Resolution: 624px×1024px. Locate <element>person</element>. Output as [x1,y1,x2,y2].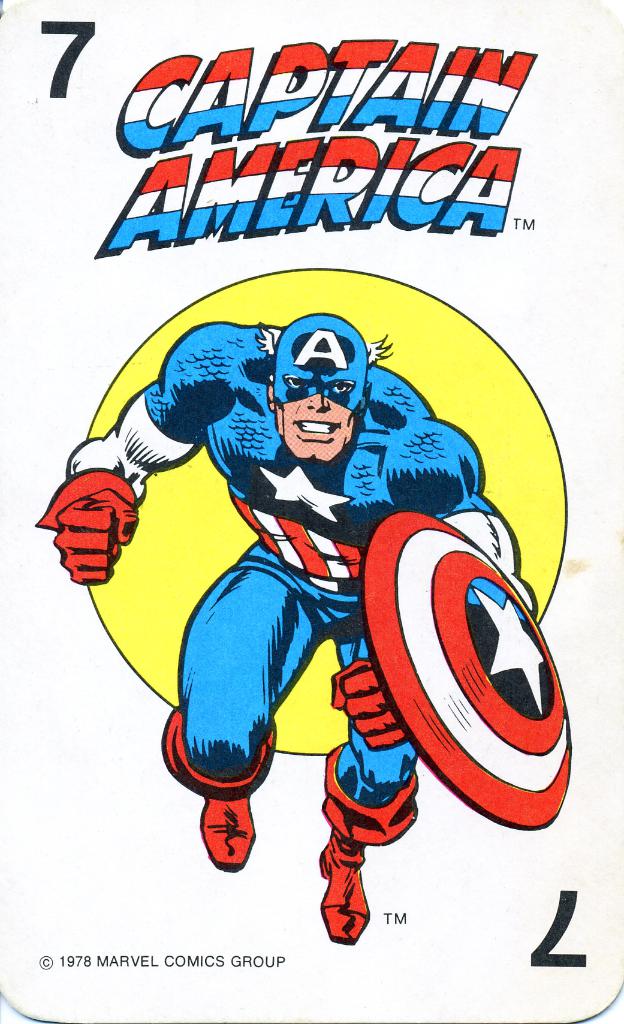
[76,231,531,948].
